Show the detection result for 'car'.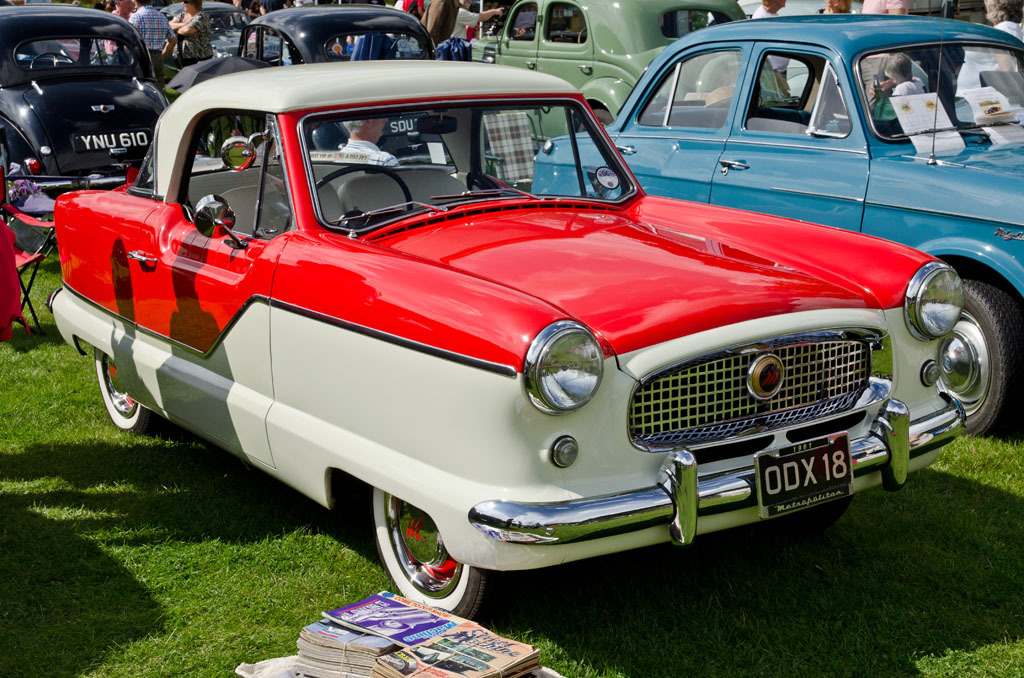
left=0, top=3, right=168, bottom=202.
